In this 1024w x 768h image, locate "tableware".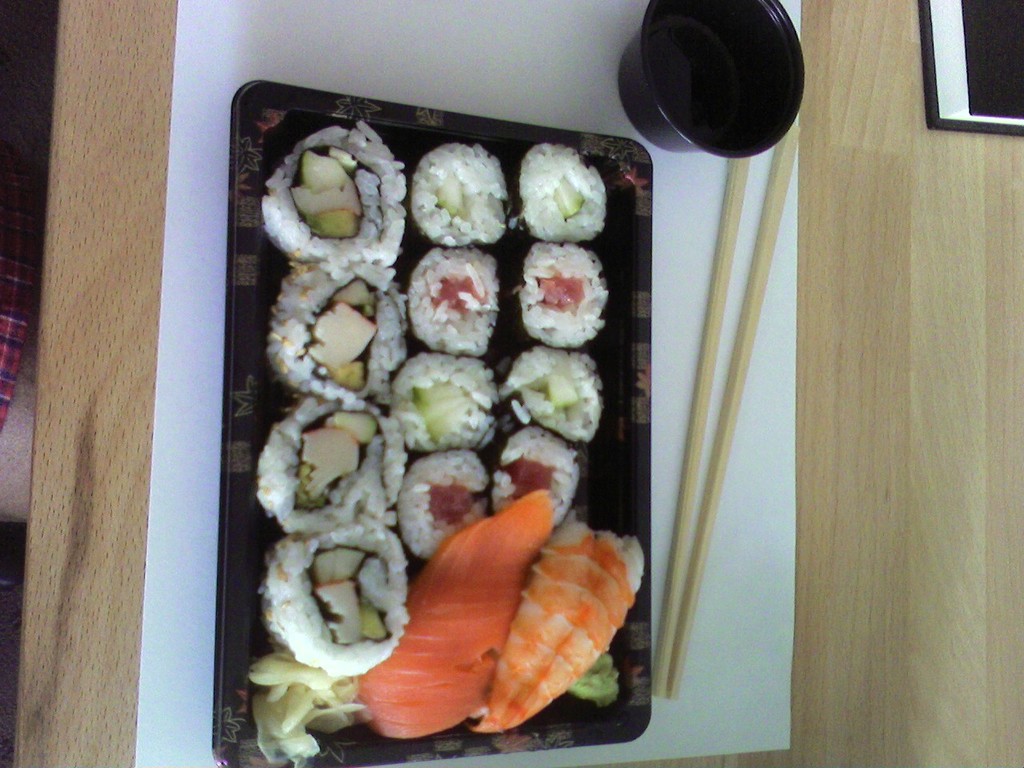
Bounding box: l=206, t=80, r=654, b=767.
